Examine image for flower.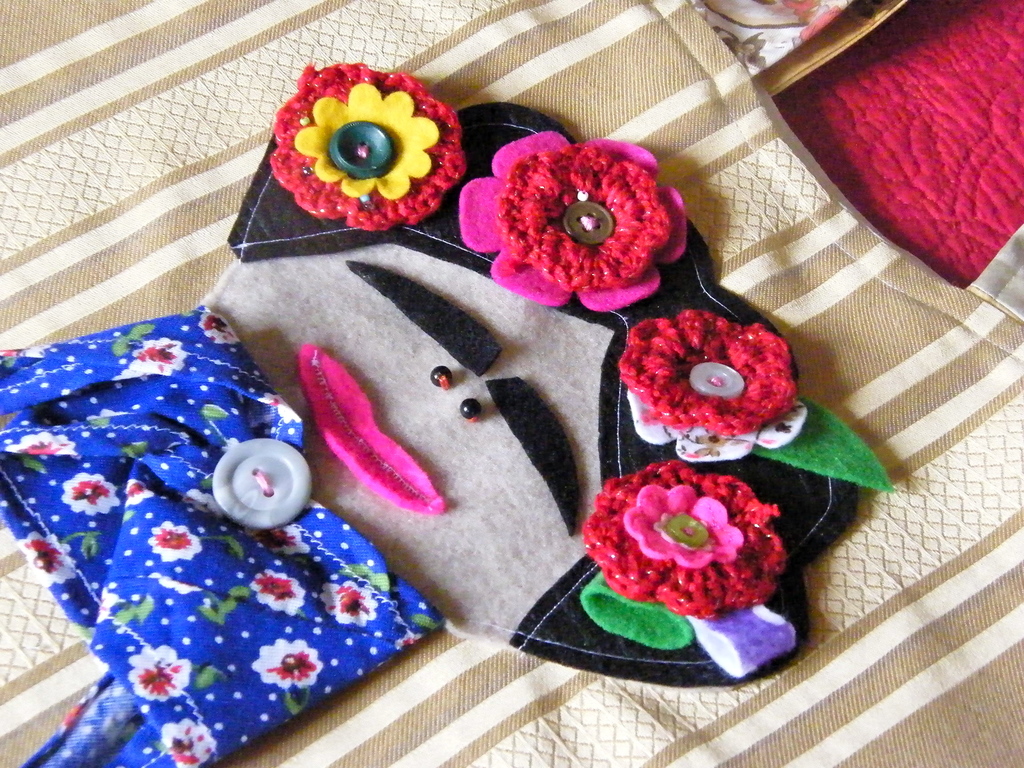
Examination result: bbox=(148, 523, 200, 564).
